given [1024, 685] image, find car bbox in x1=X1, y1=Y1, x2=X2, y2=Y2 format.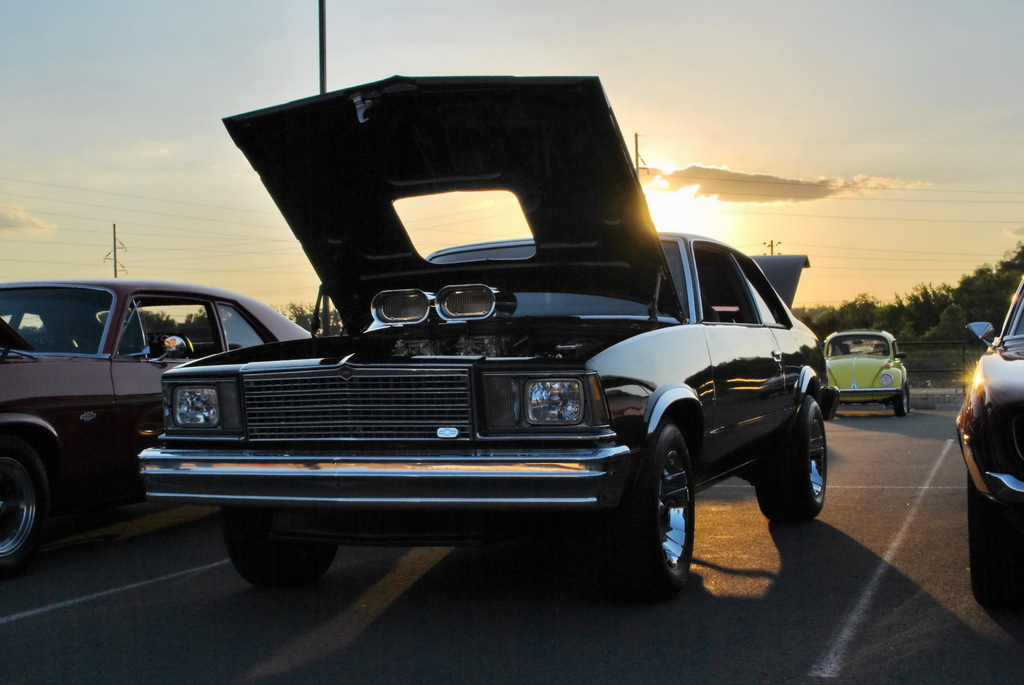
x1=961, y1=266, x2=1023, y2=609.
